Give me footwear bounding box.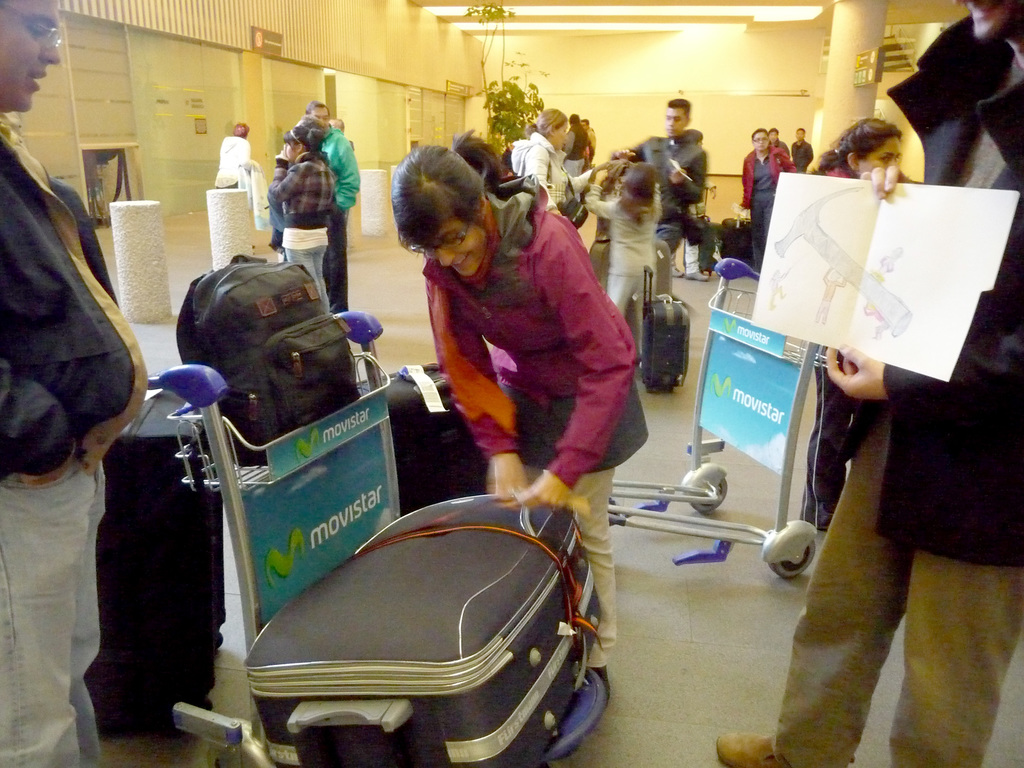
{"left": 714, "top": 733, "right": 800, "bottom": 767}.
